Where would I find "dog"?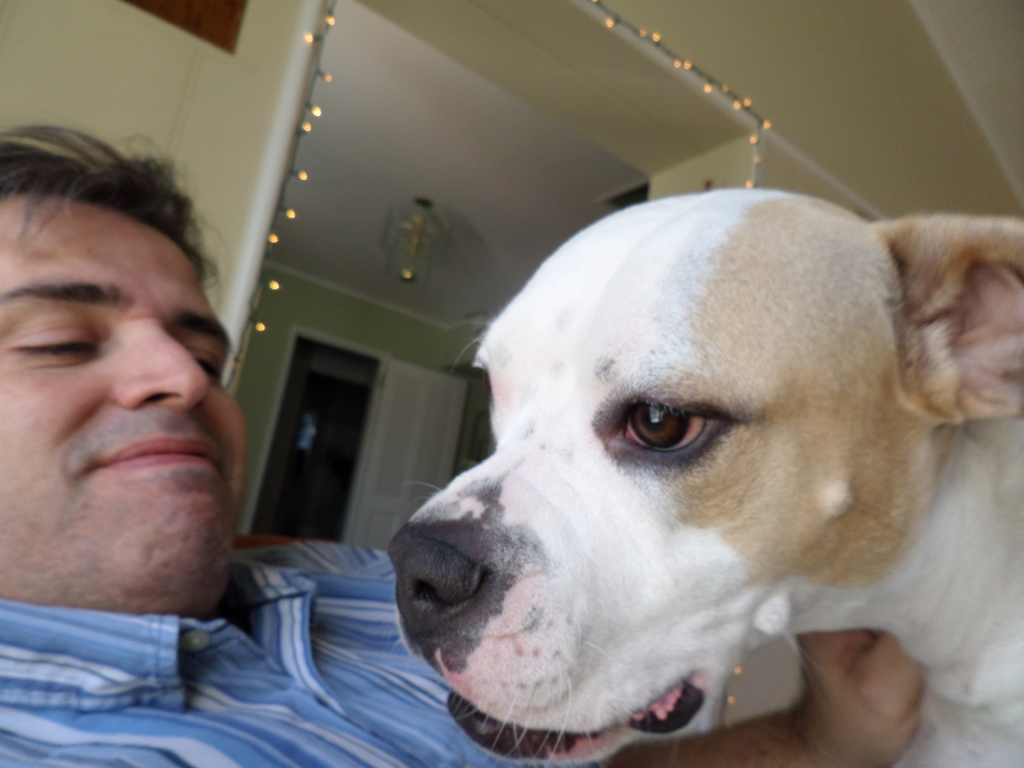
At [x1=383, y1=188, x2=1023, y2=767].
